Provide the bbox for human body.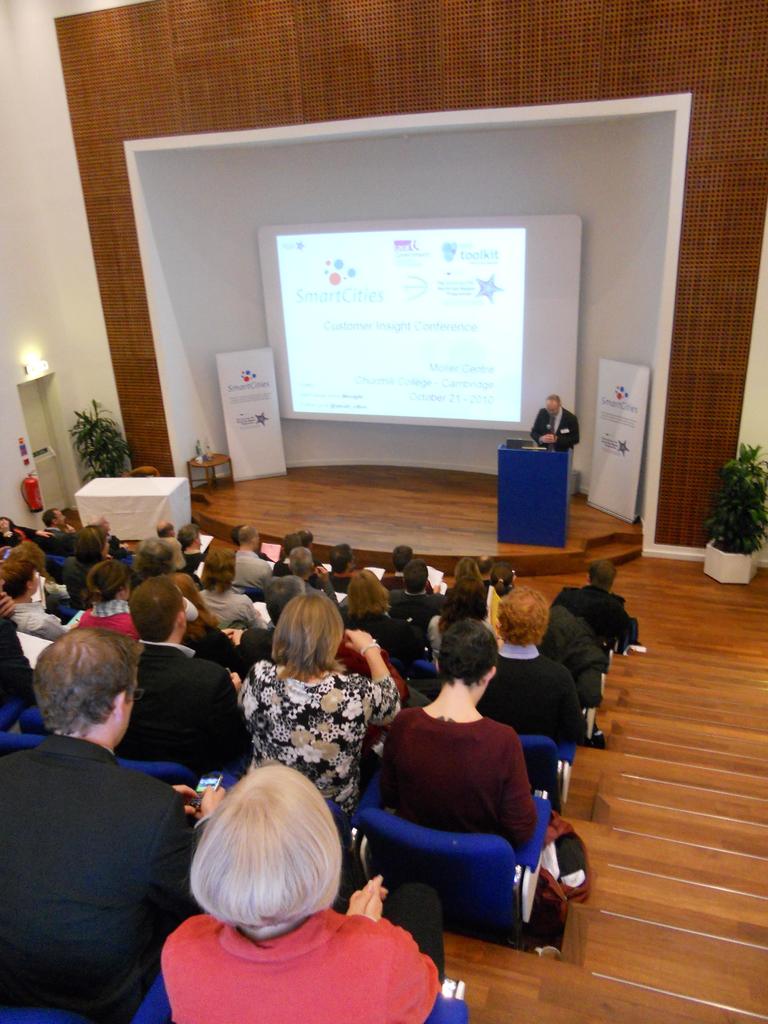
<bbox>152, 767, 460, 1009</bbox>.
